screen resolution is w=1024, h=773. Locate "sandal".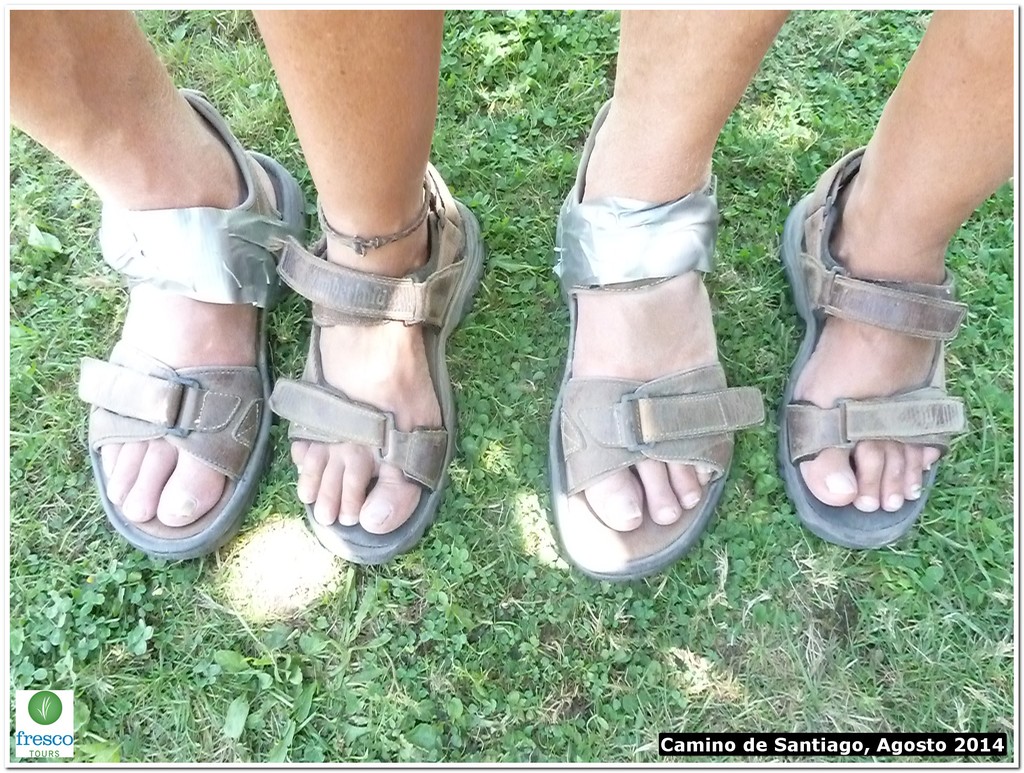
(left=776, top=147, right=969, bottom=549).
